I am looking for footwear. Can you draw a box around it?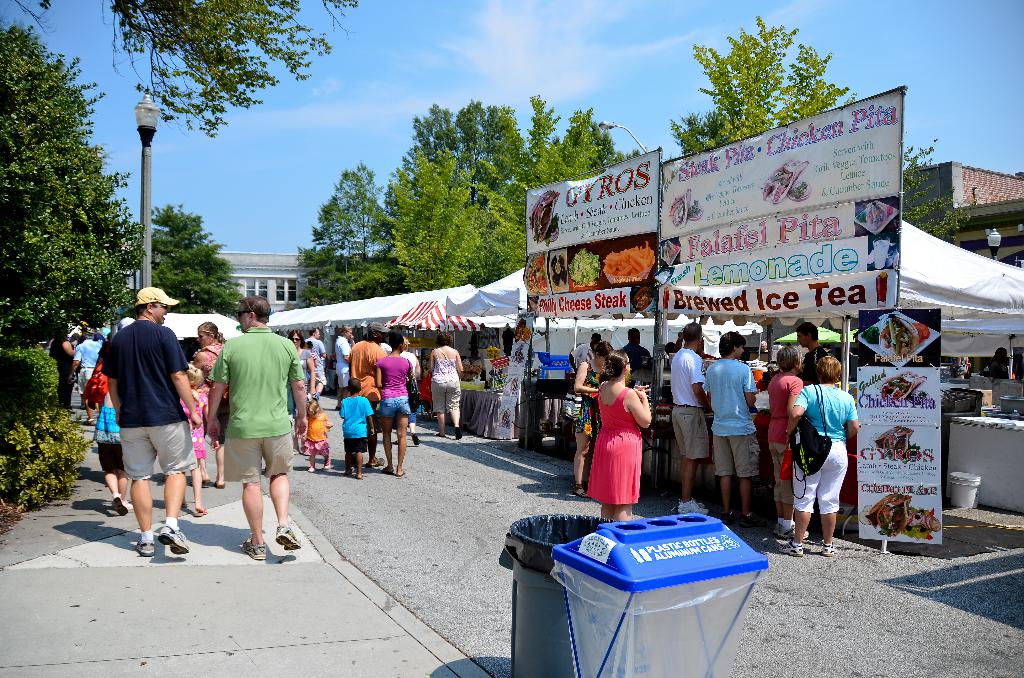
Sure, the bounding box is 569 480 586 500.
